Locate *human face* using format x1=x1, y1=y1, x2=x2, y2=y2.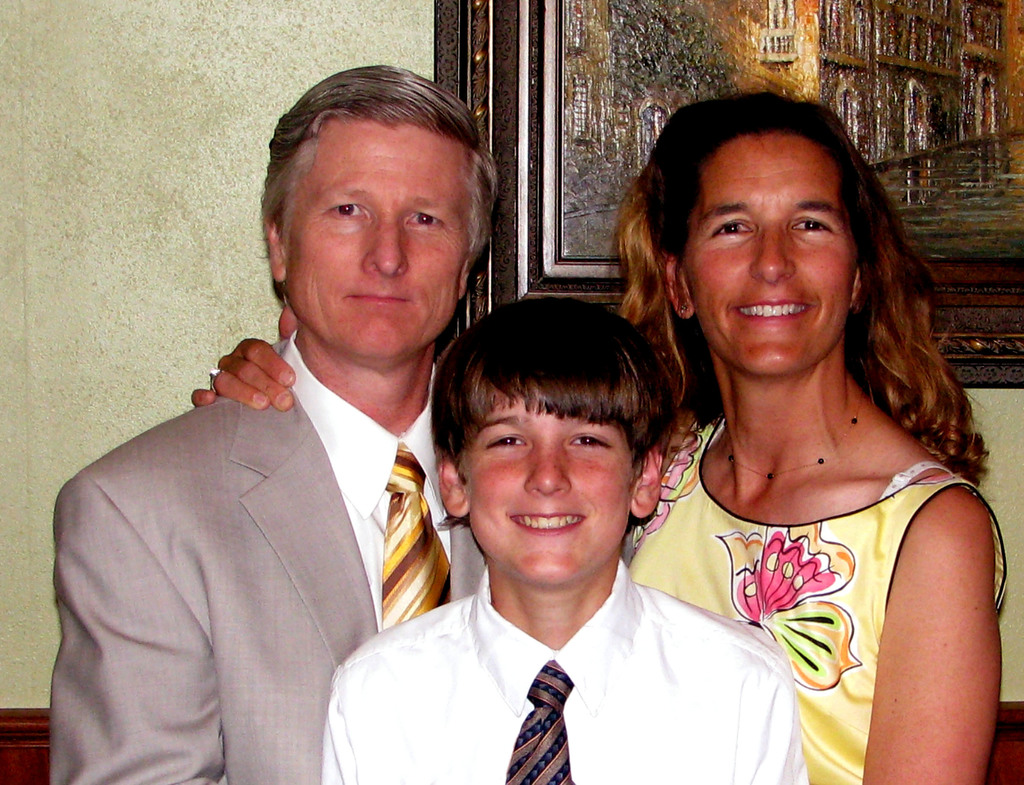
x1=680, y1=131, x2=858, y2=378.
